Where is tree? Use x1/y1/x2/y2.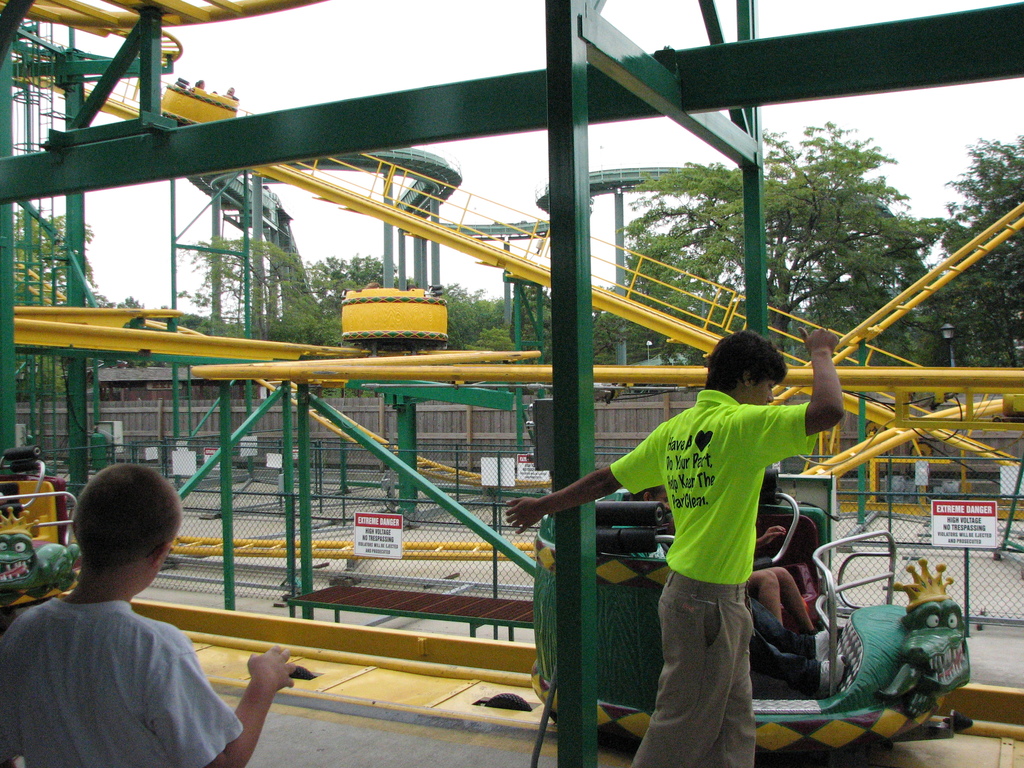
938/135/1023/372.
